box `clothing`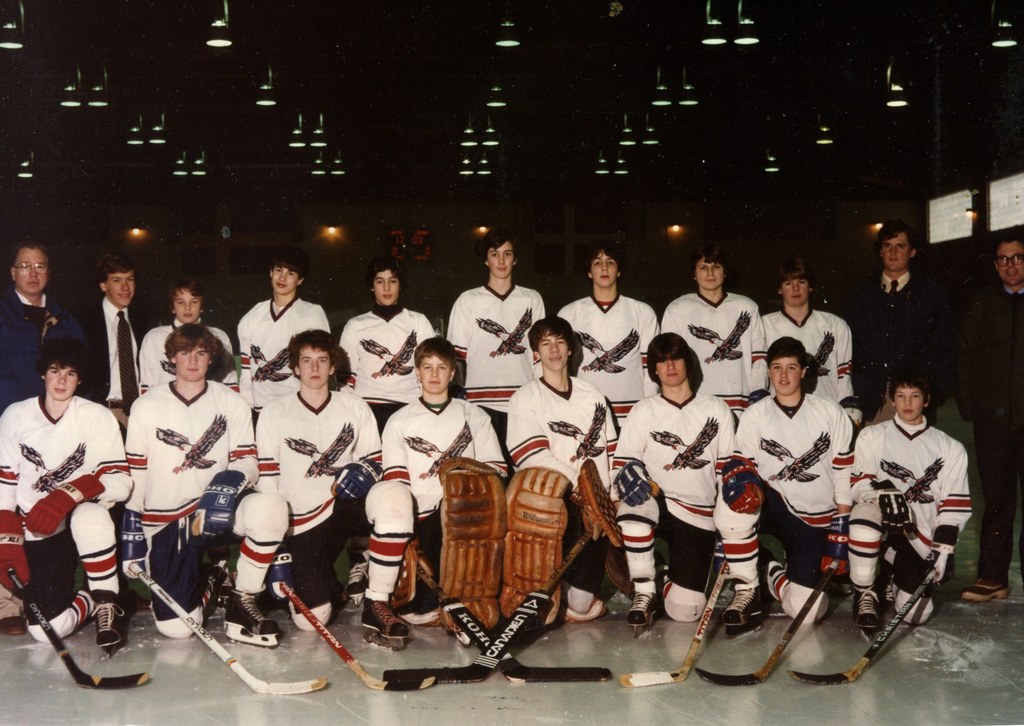
(765,311,847,397)
